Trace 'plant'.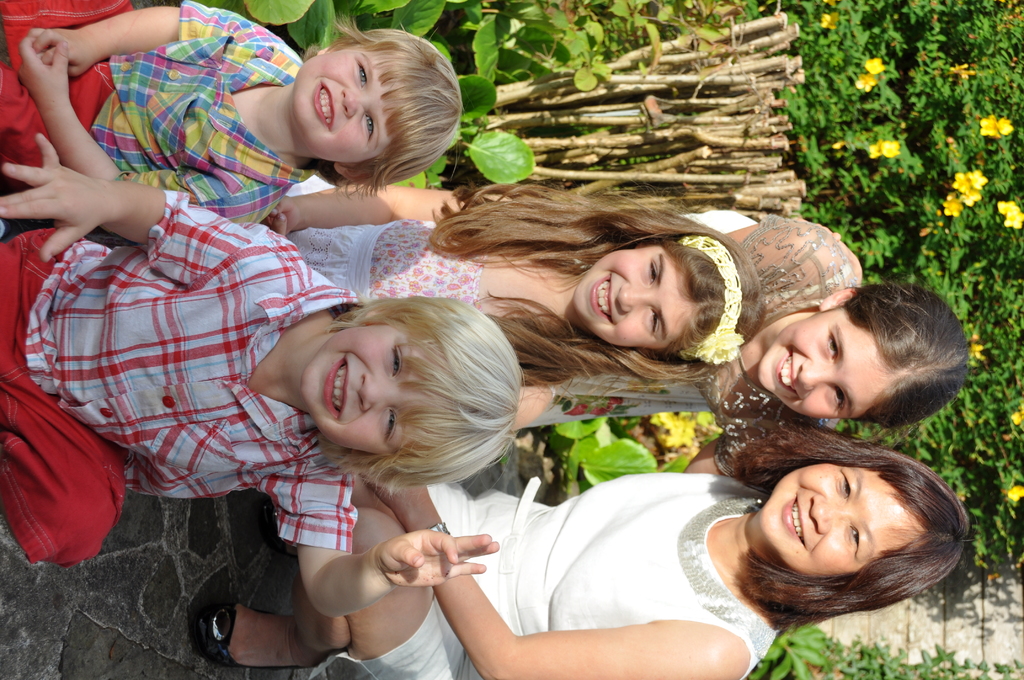
Traced to BBox(814, 640, 1023, 679).
